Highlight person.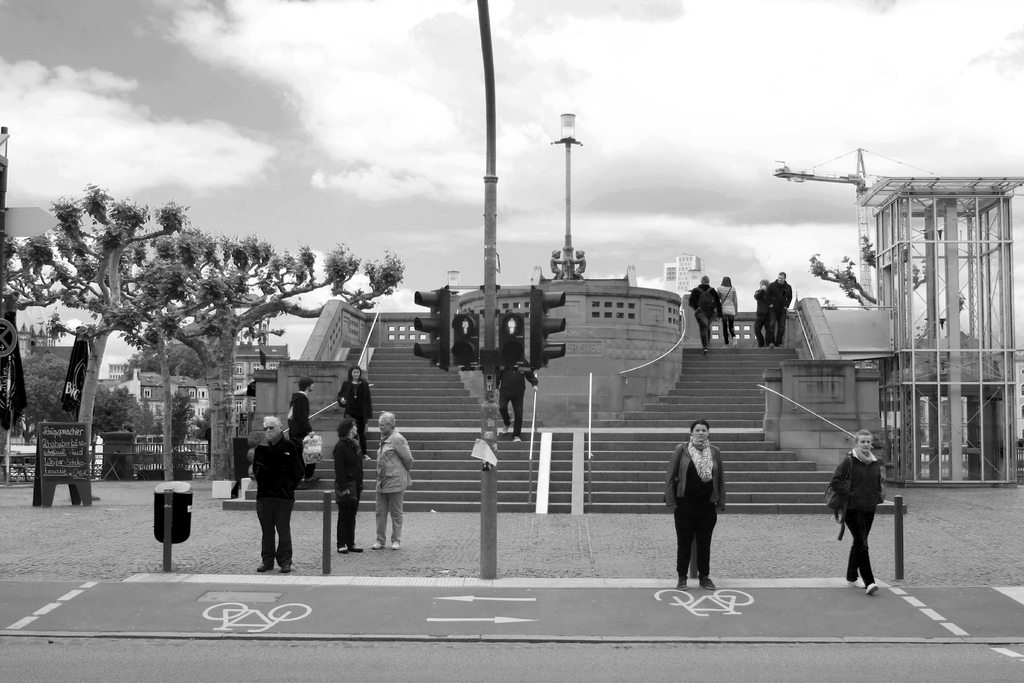
Highlighted region: (x1=337, y1=369, x2=373, y2=434).
